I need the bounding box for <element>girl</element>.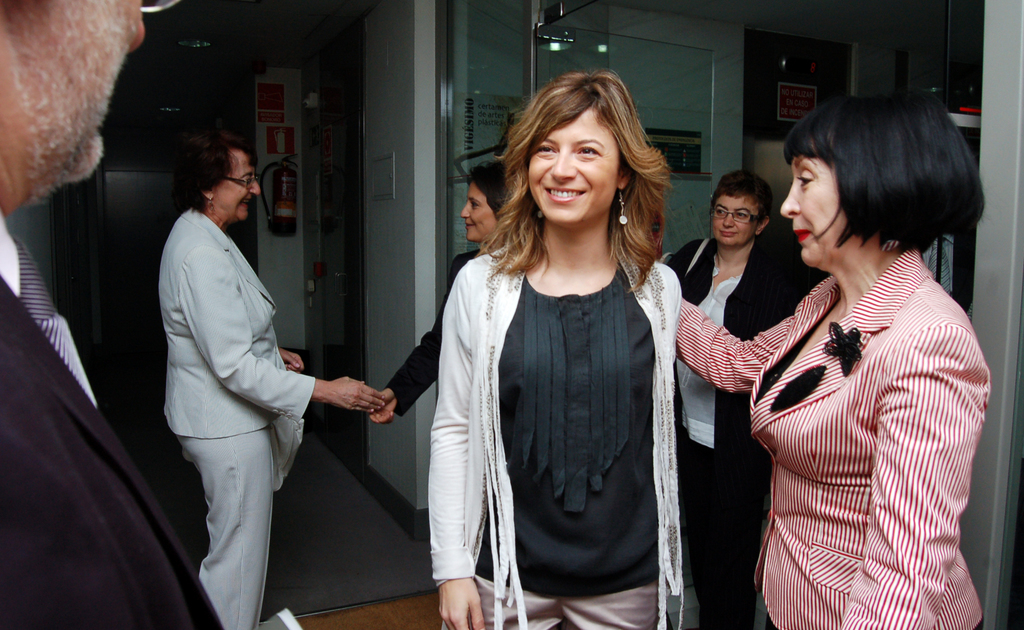
Here it is: detection(152, 130, 389, 629).
